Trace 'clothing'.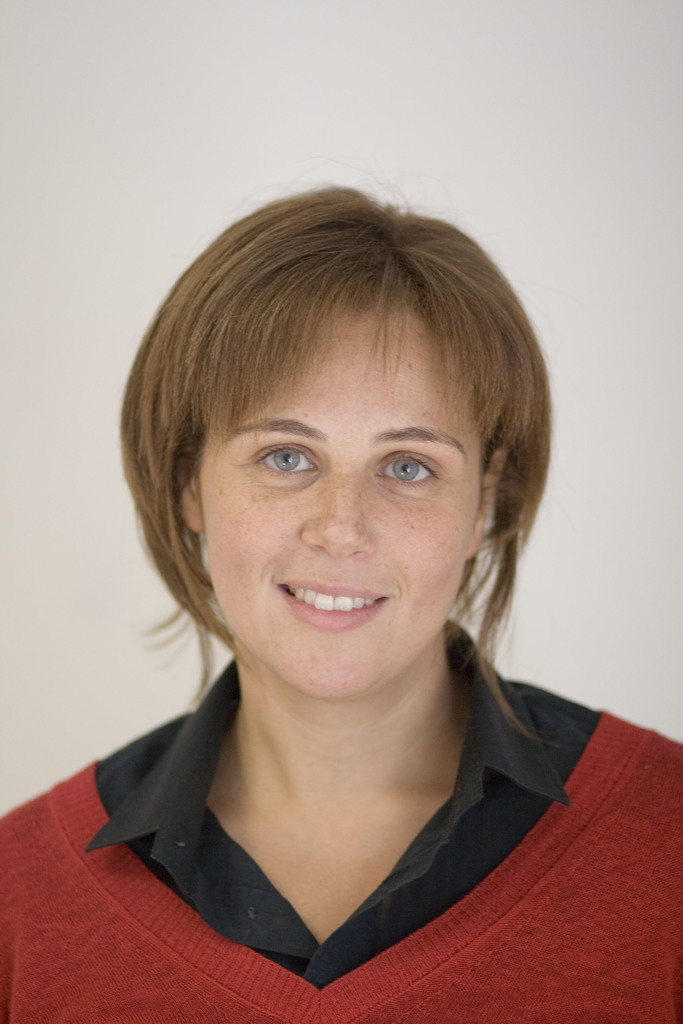
Traced to detection(65, 651, 615, 996).
